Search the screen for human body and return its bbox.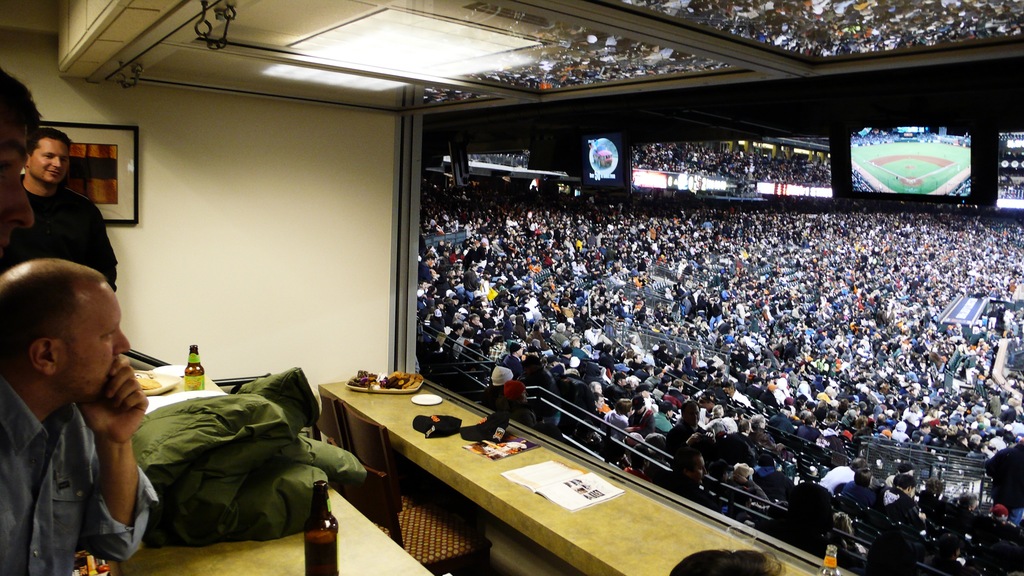
Found: pyautogui.locateOnScreen(440, 241, 440, 253).
